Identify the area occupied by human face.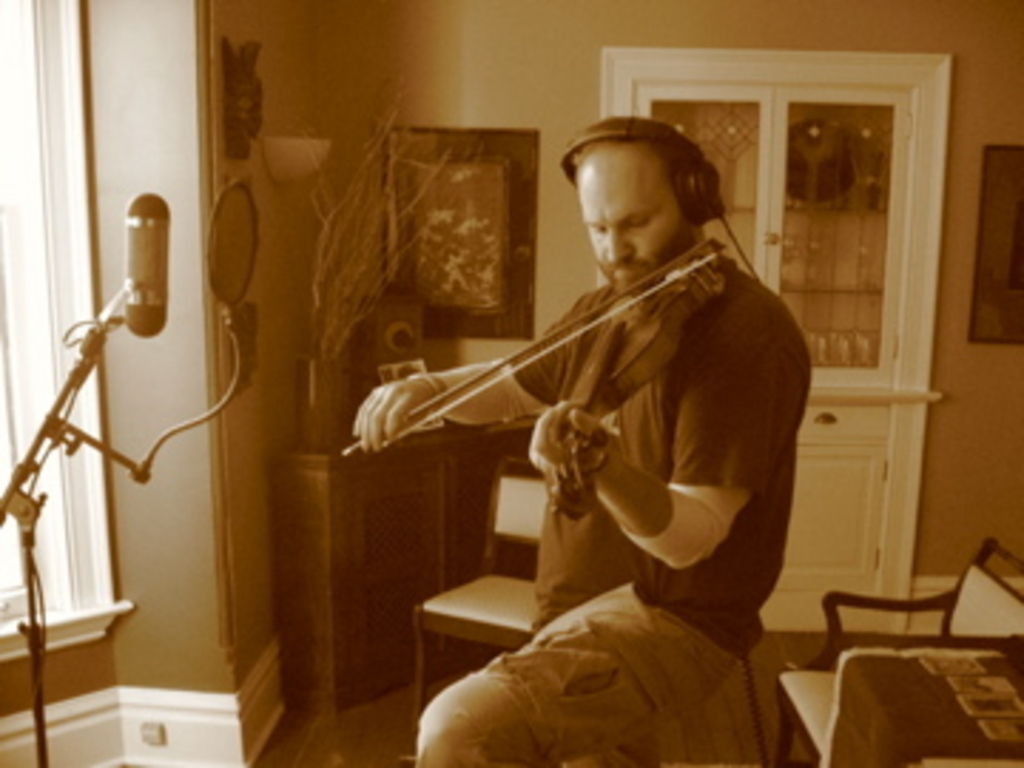
Area: BBox(572, 148, 697, 293).
